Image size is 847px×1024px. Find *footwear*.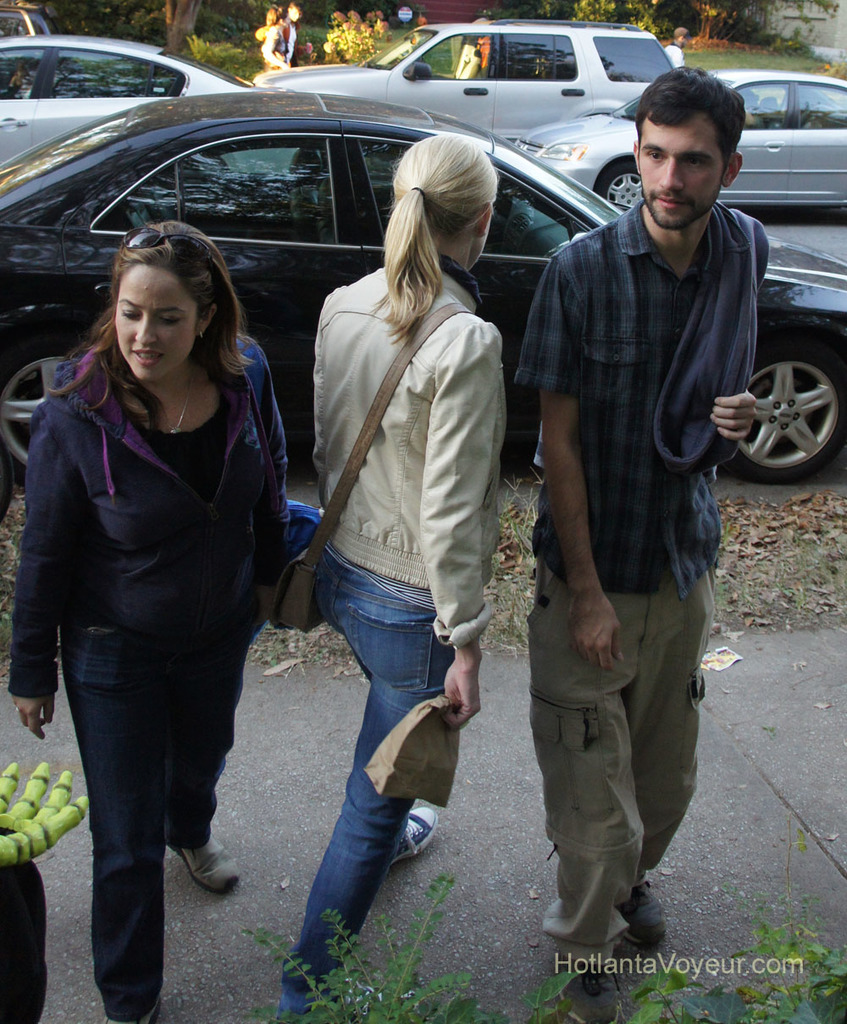
{"x1": 559, "y1": 967, "x2": 631, "y2": 1023}.
